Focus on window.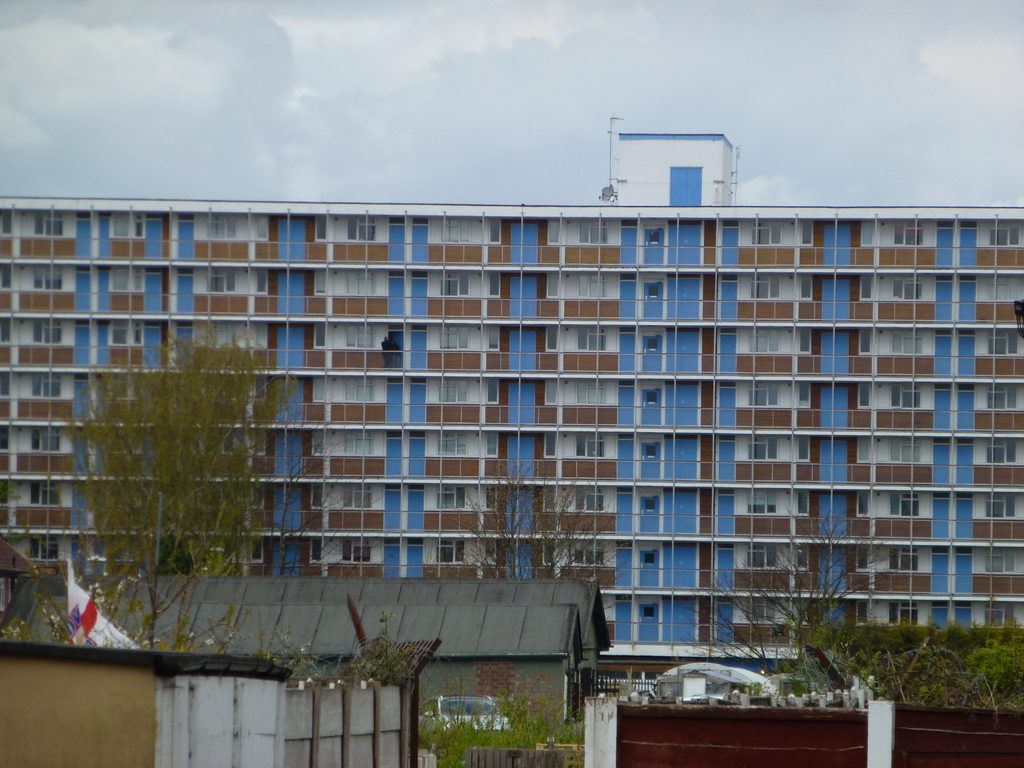
Focused at box(532, 540, 623, 581).
